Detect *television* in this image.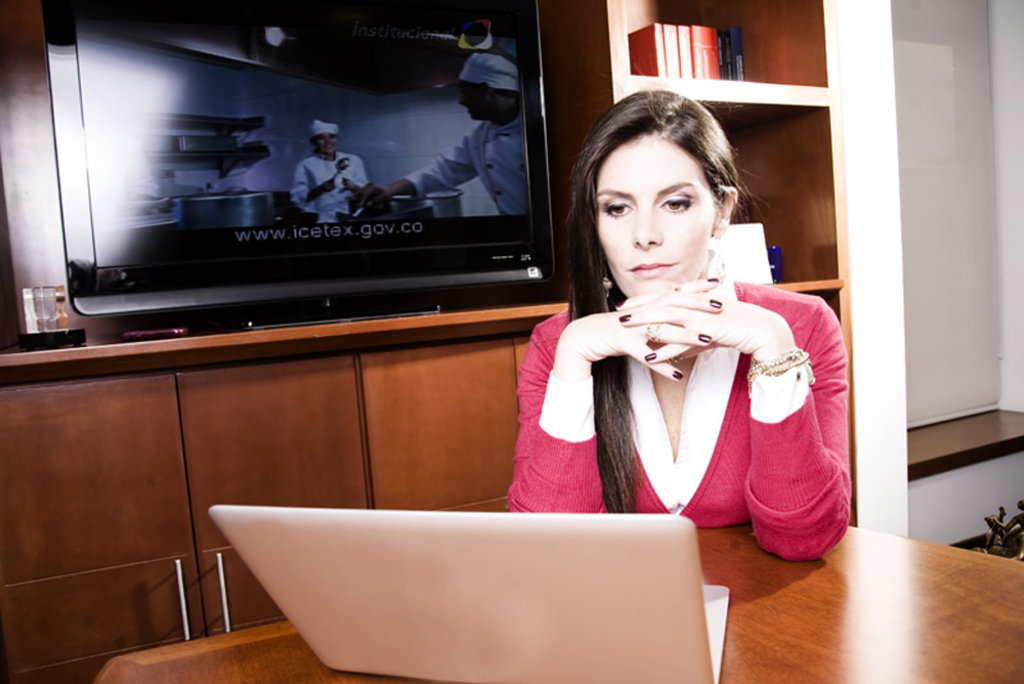
Detection: <region>10, 1, 610, 358</region>.
